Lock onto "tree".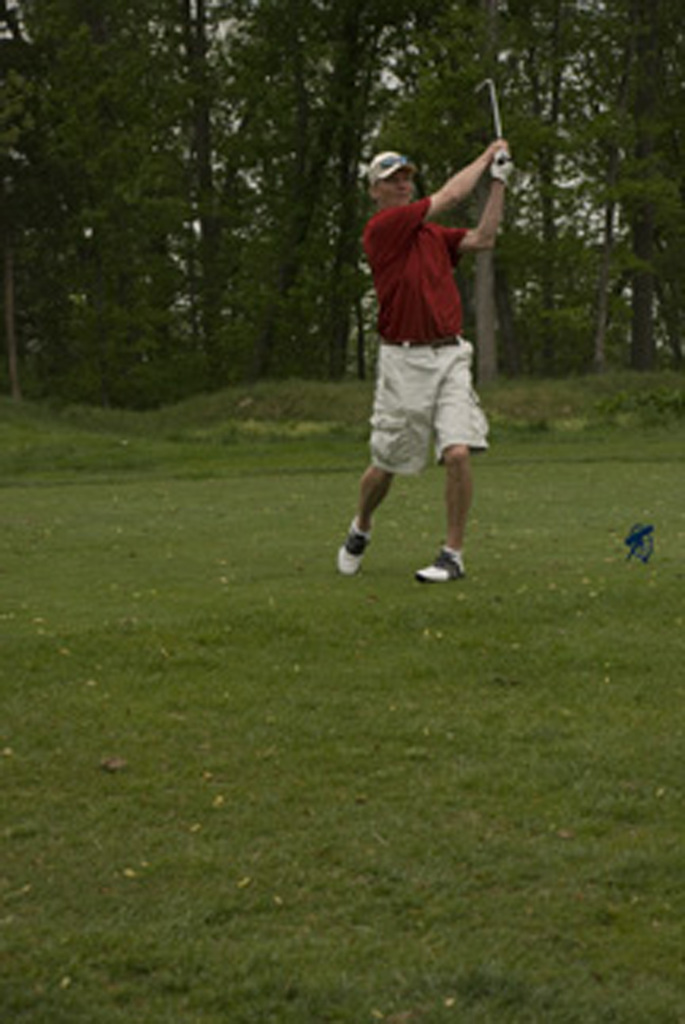
Locked: bbox(126, 0, 336, 377).
